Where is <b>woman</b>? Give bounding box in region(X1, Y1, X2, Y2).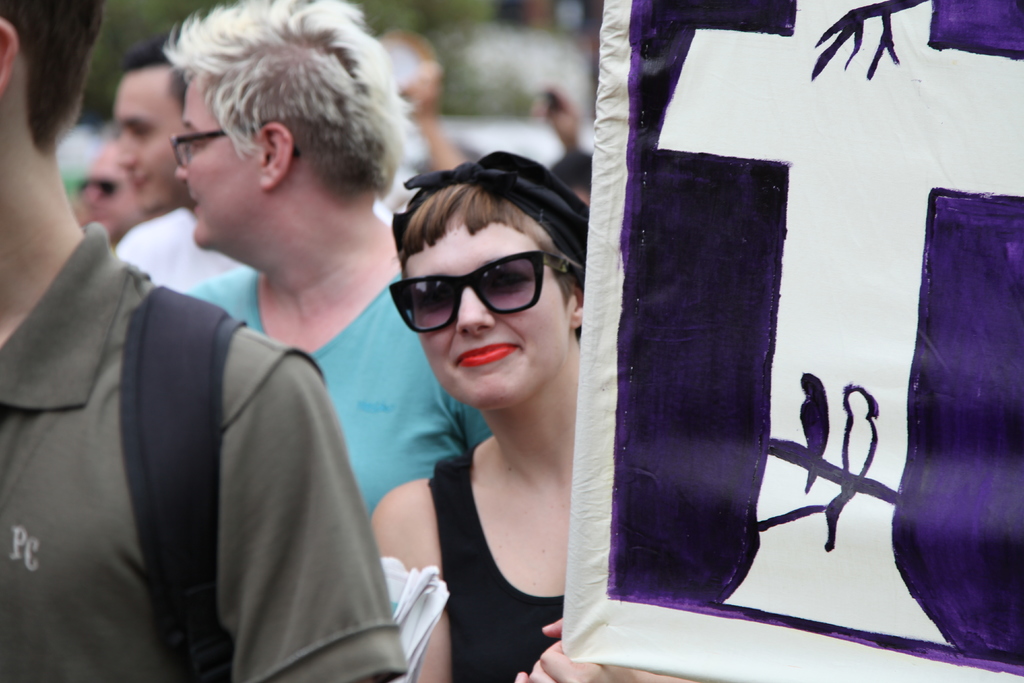
region(371, 156, 701, 682).
